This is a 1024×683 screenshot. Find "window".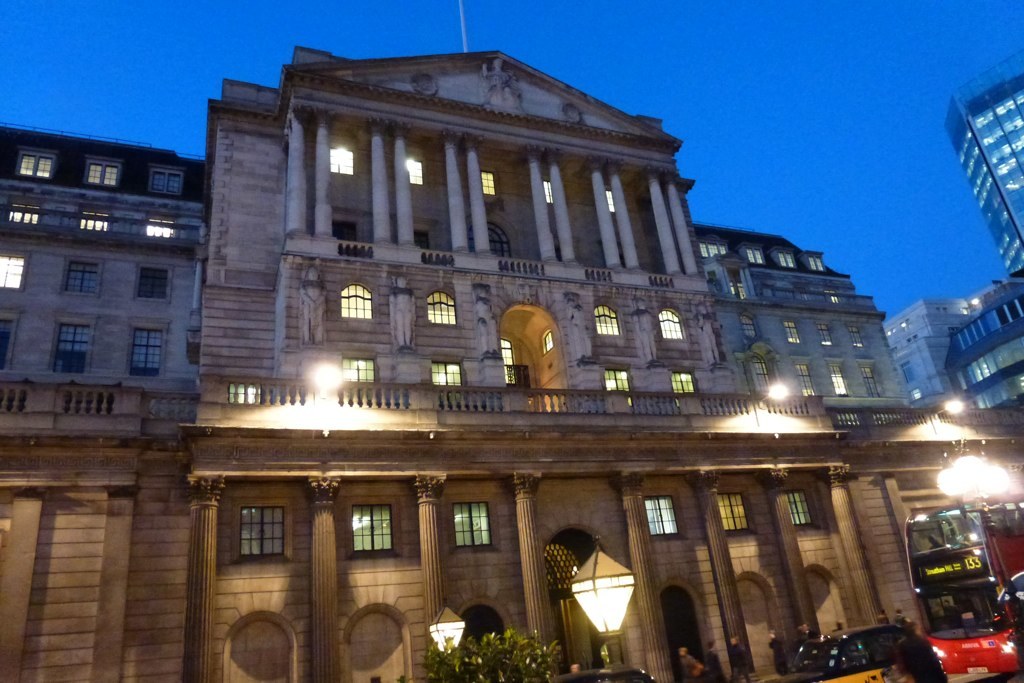
Bounding box: bbox(408, 160, 425, 188).
